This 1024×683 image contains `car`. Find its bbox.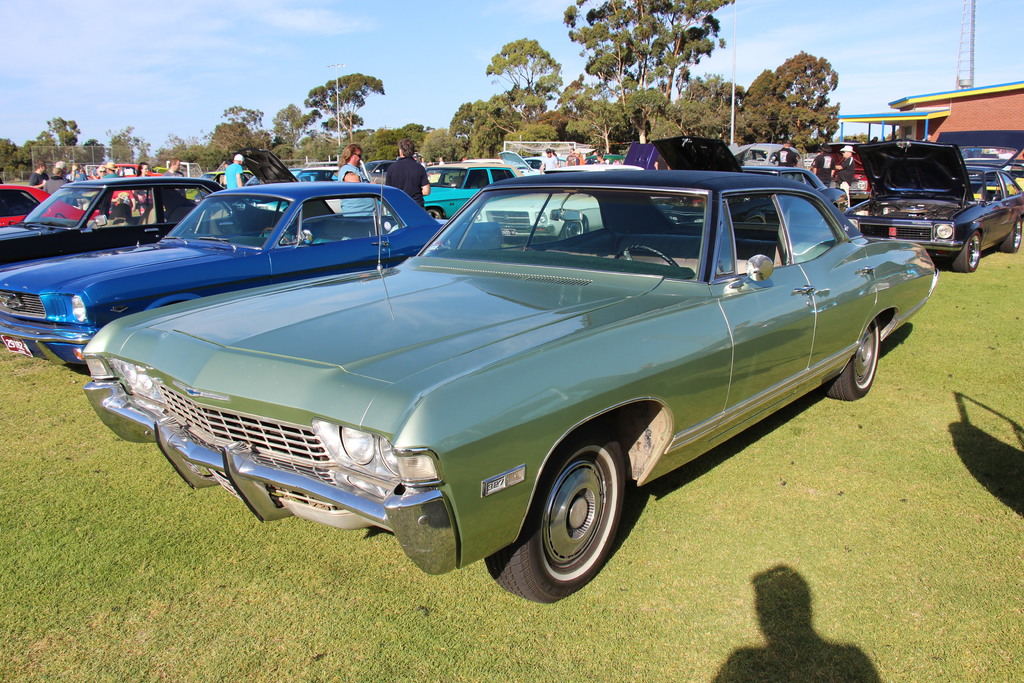
locate(849, 144, 1023, 273).
